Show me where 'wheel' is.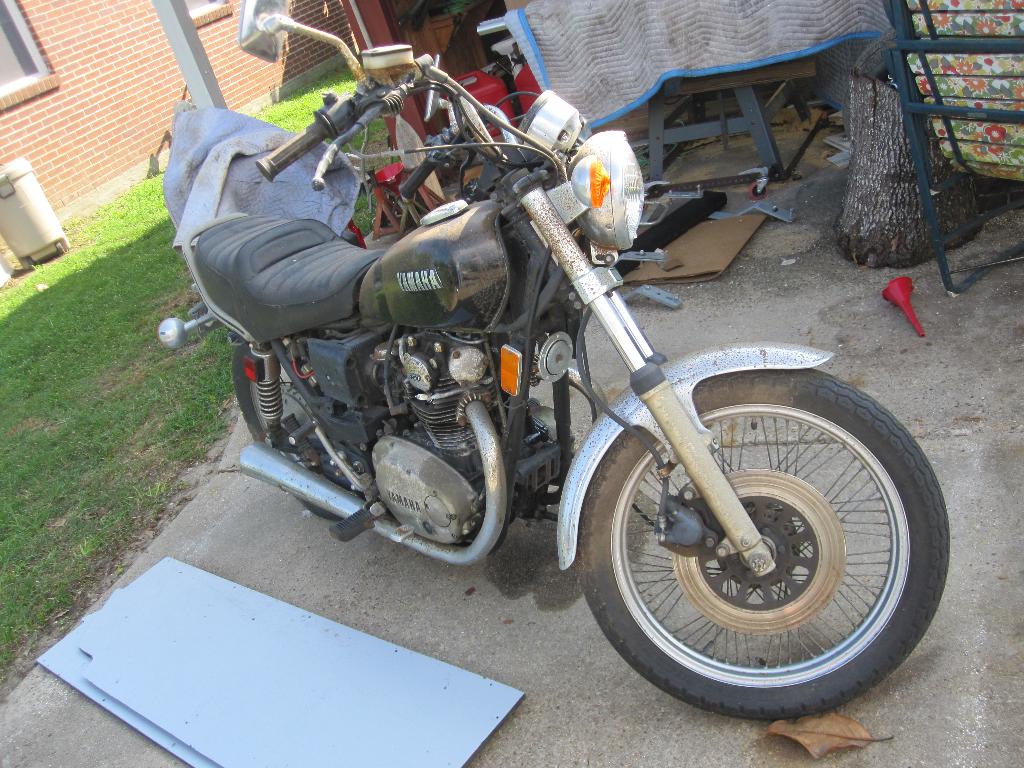
'wheel' is at bbox=[229, 344, 358, 523].
